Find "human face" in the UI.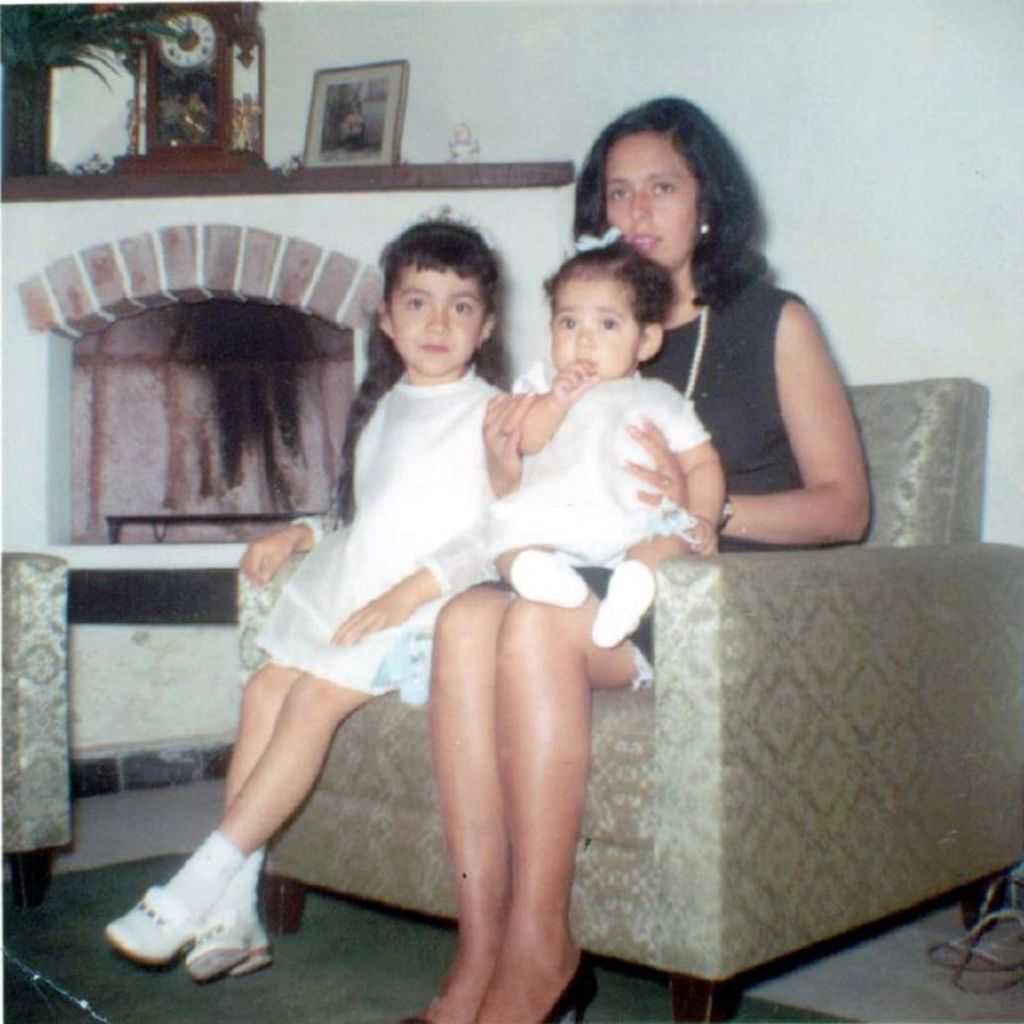
UI element at bbox(604, 124, 692, 276).
